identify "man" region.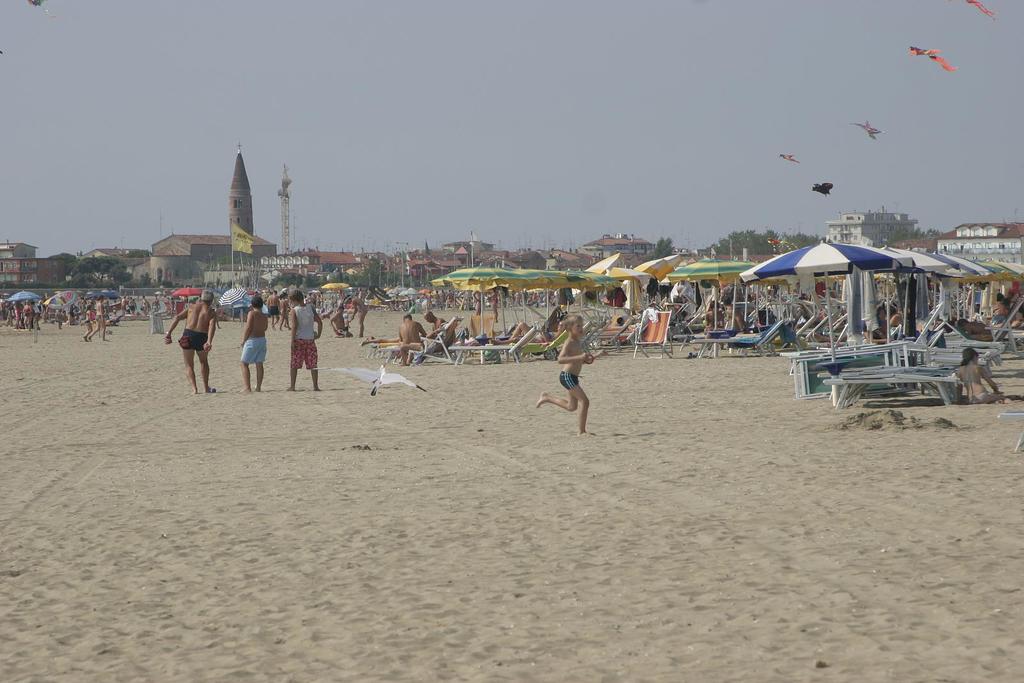
Region: (426,312,442,341).
